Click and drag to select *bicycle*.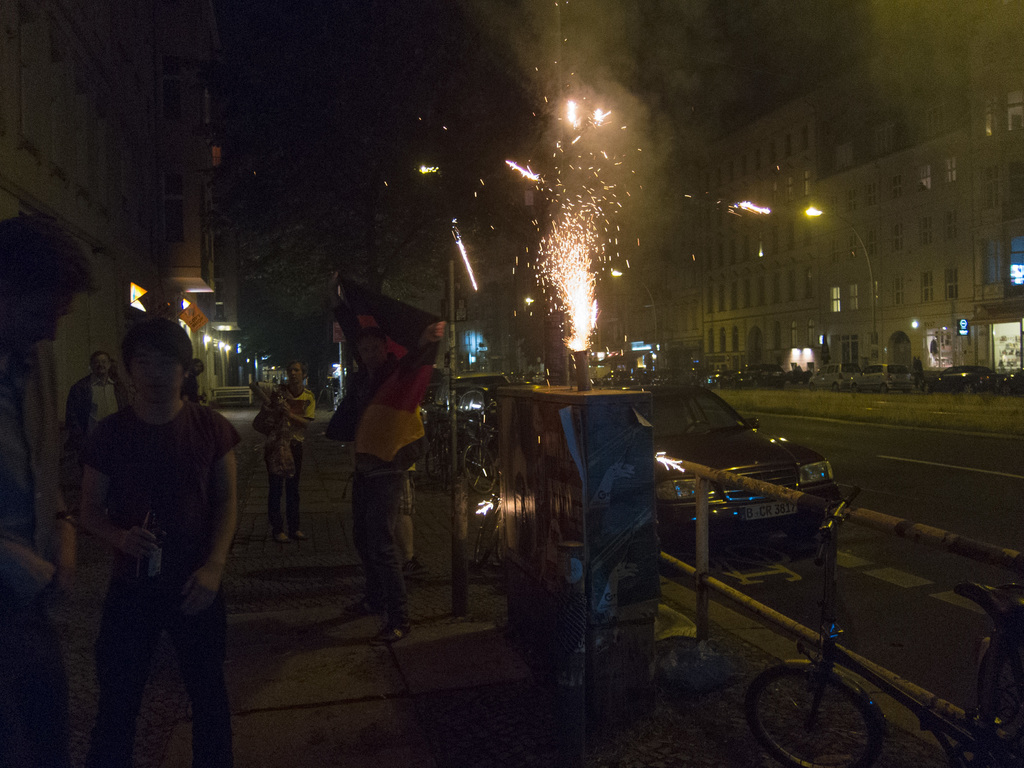
Selection: [left=461, top=403, right=500, bottom=498].
